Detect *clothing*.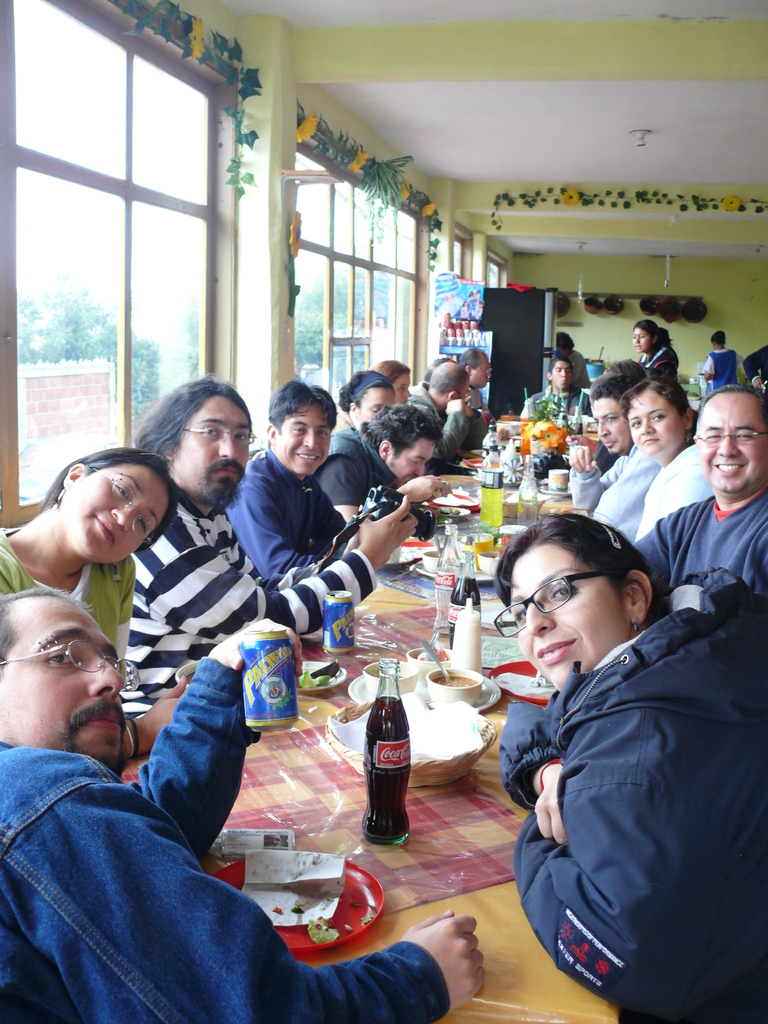
Detected at BBox(92, 486, 361, 710).
